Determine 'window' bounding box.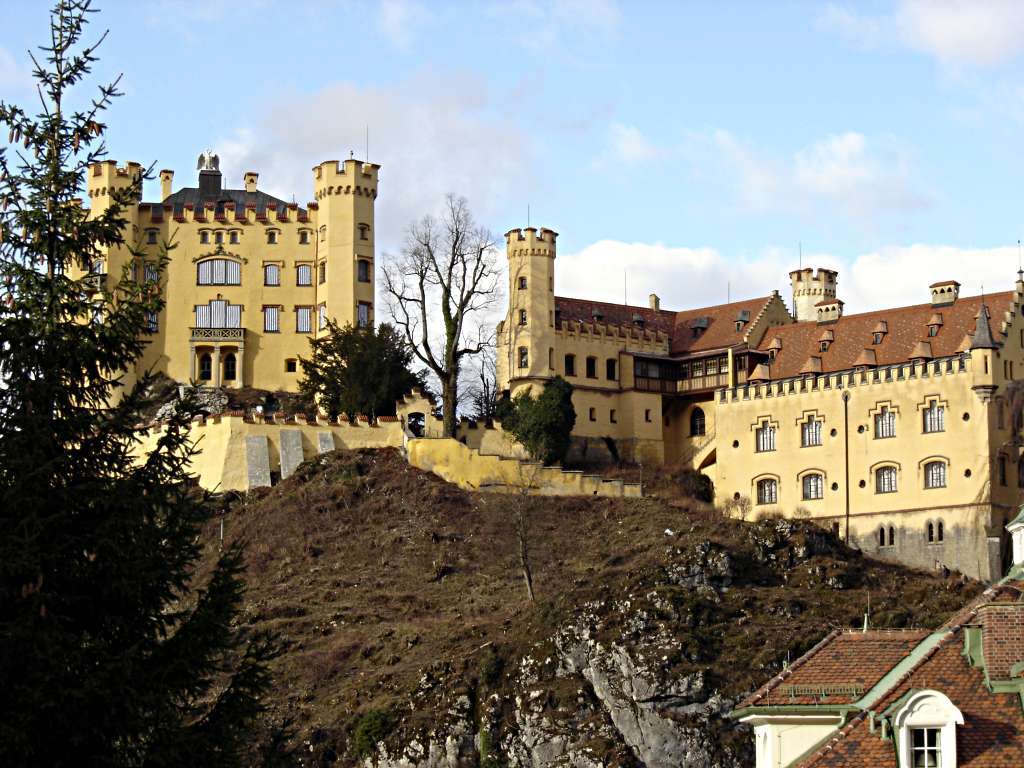
Determined: locate(855, 475, 866, 489).
